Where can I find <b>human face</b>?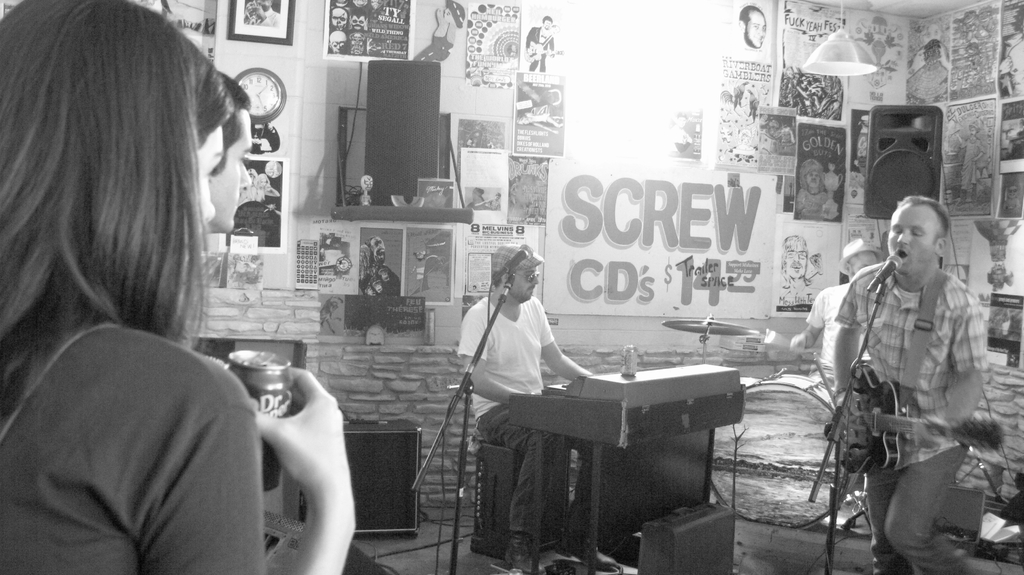
You can find it at x1=209 y1=109 x2=248 y2=236.
